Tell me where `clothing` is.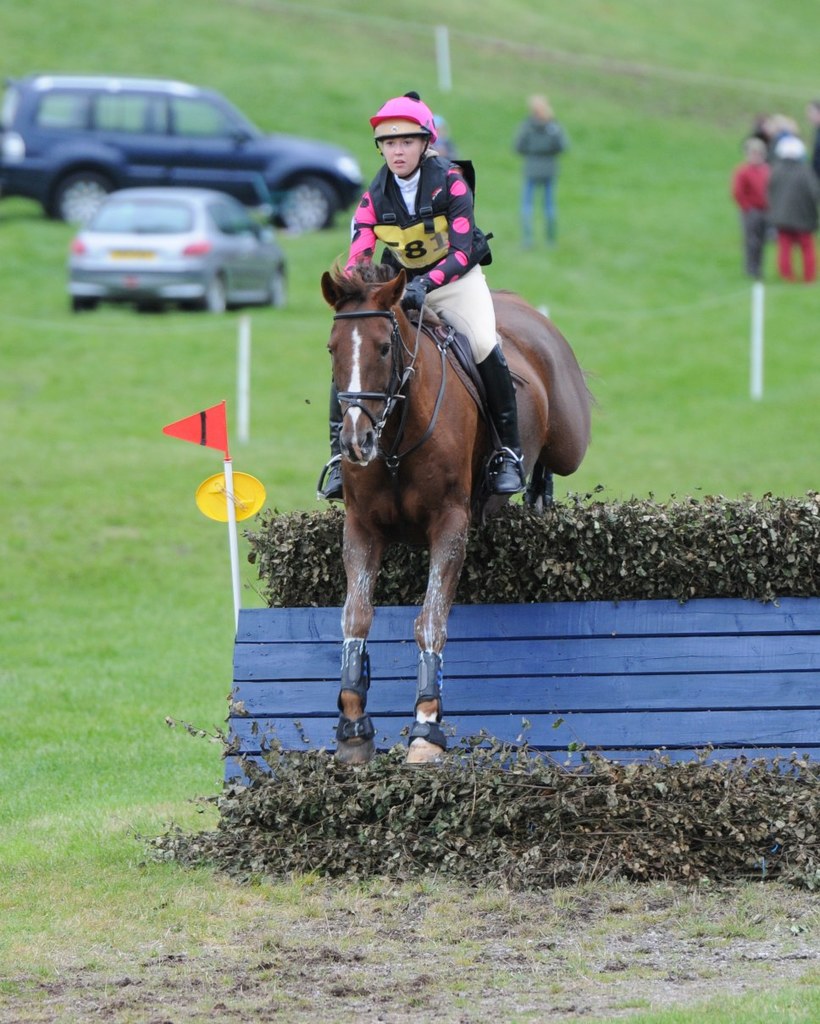
`clothing` is at 507 112 564 235.
